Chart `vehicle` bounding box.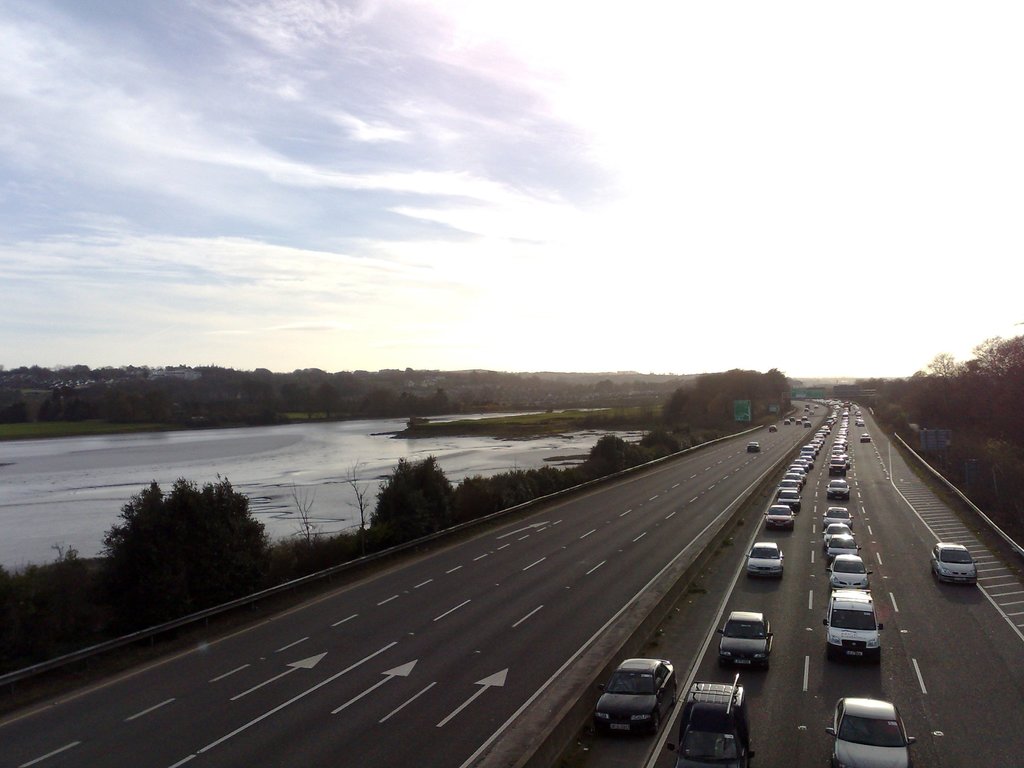
Charted: (821,476,850,504).
